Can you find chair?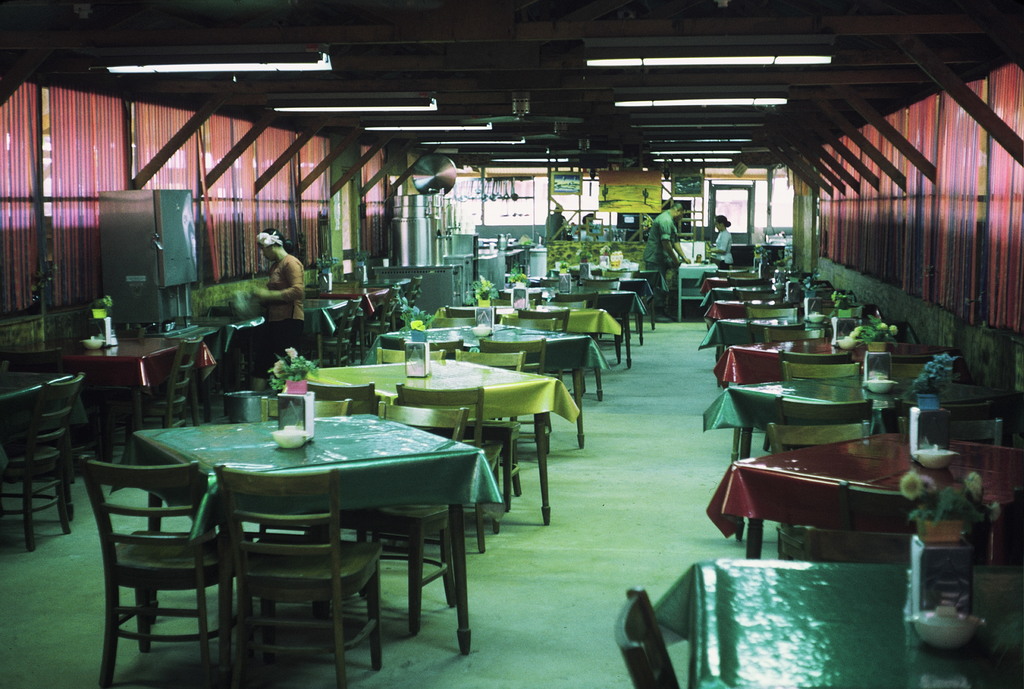
Yes, bounding box: select_region(518, 305, 570, 380).
